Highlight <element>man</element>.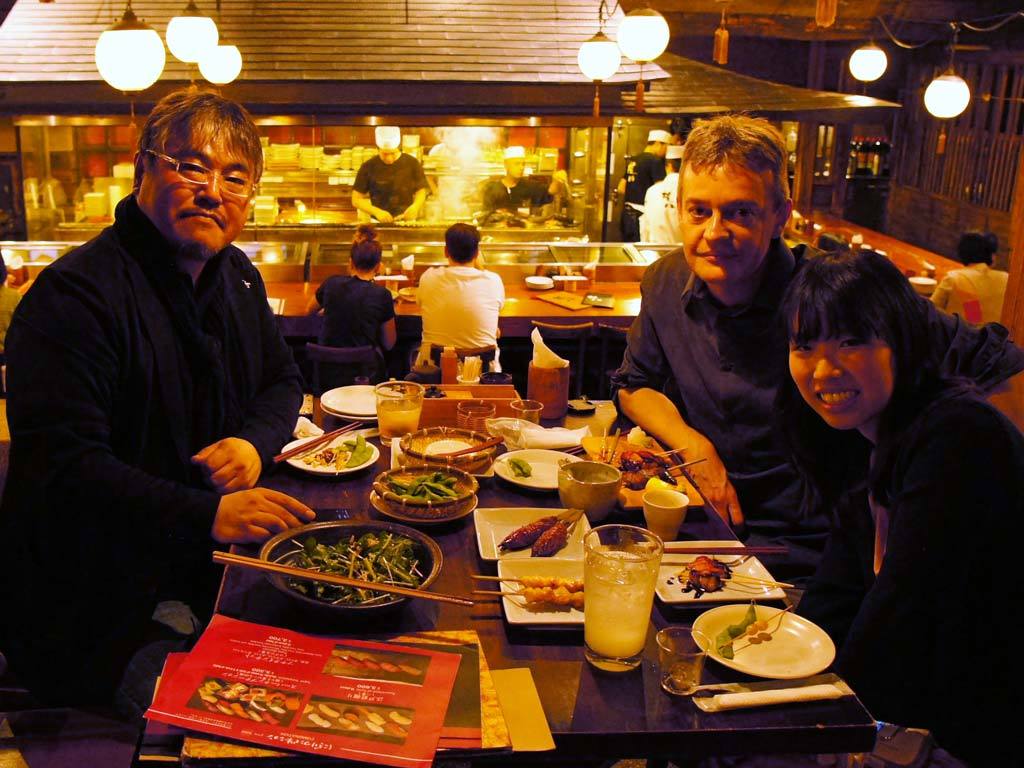
Highlighted region: detection(617, 128, 668, 238).
